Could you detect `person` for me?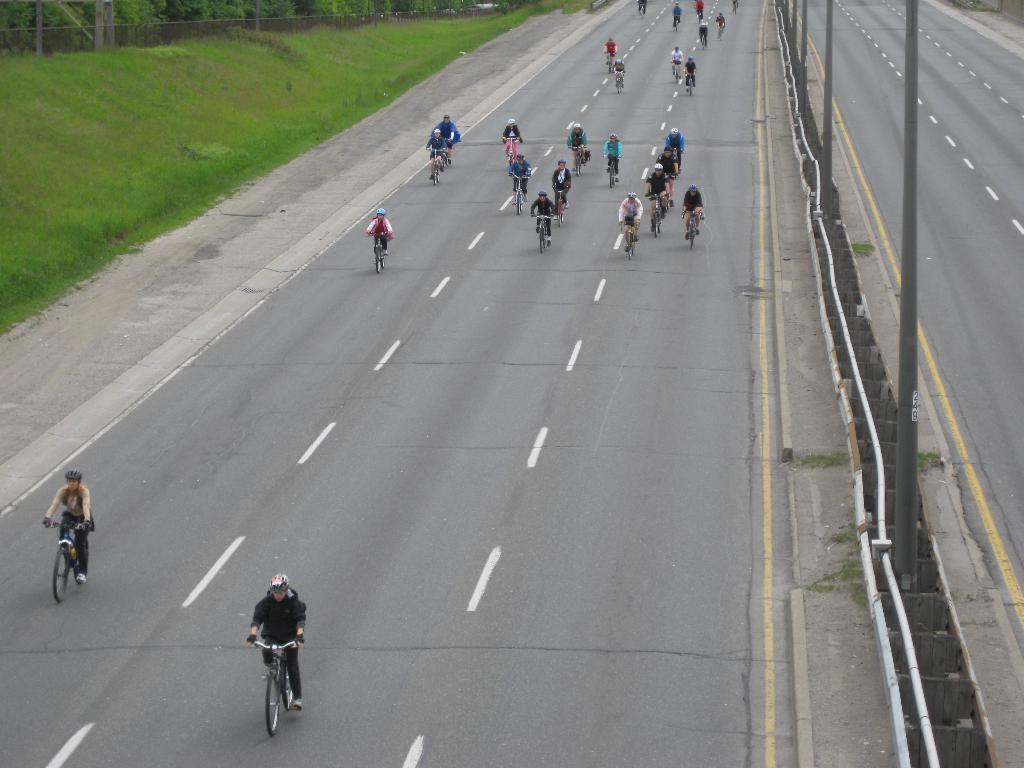
Detection result: [369, 206, 397, 257].
